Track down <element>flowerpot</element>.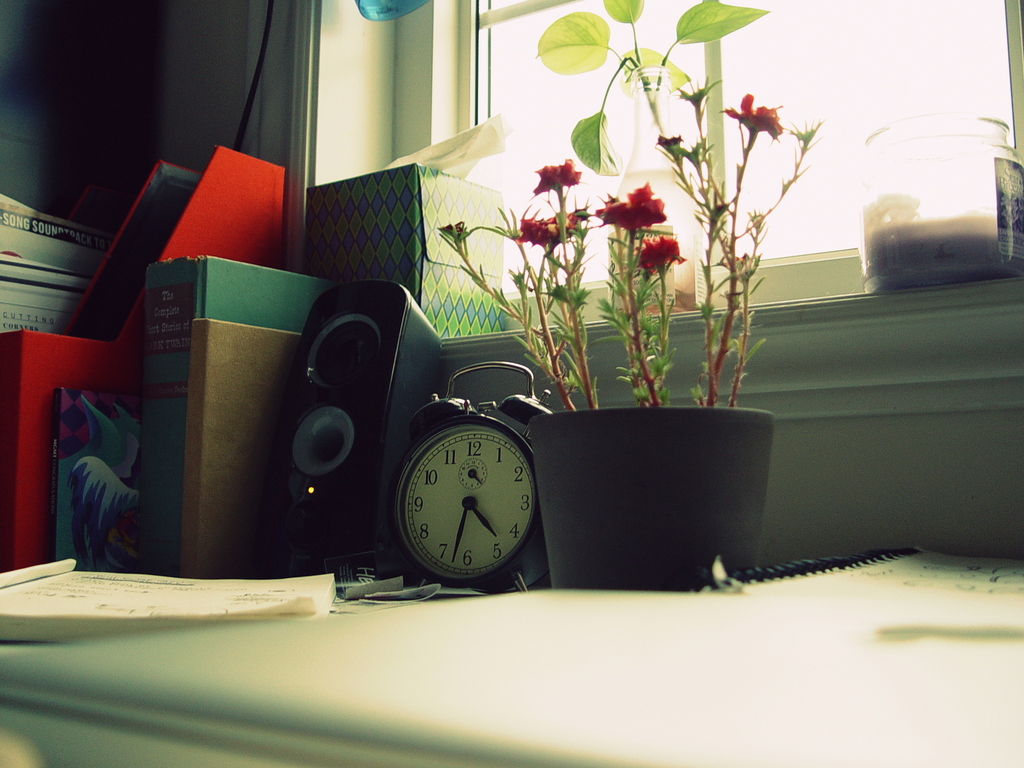
Tracked to bbox(542, 347, 771, 591).
